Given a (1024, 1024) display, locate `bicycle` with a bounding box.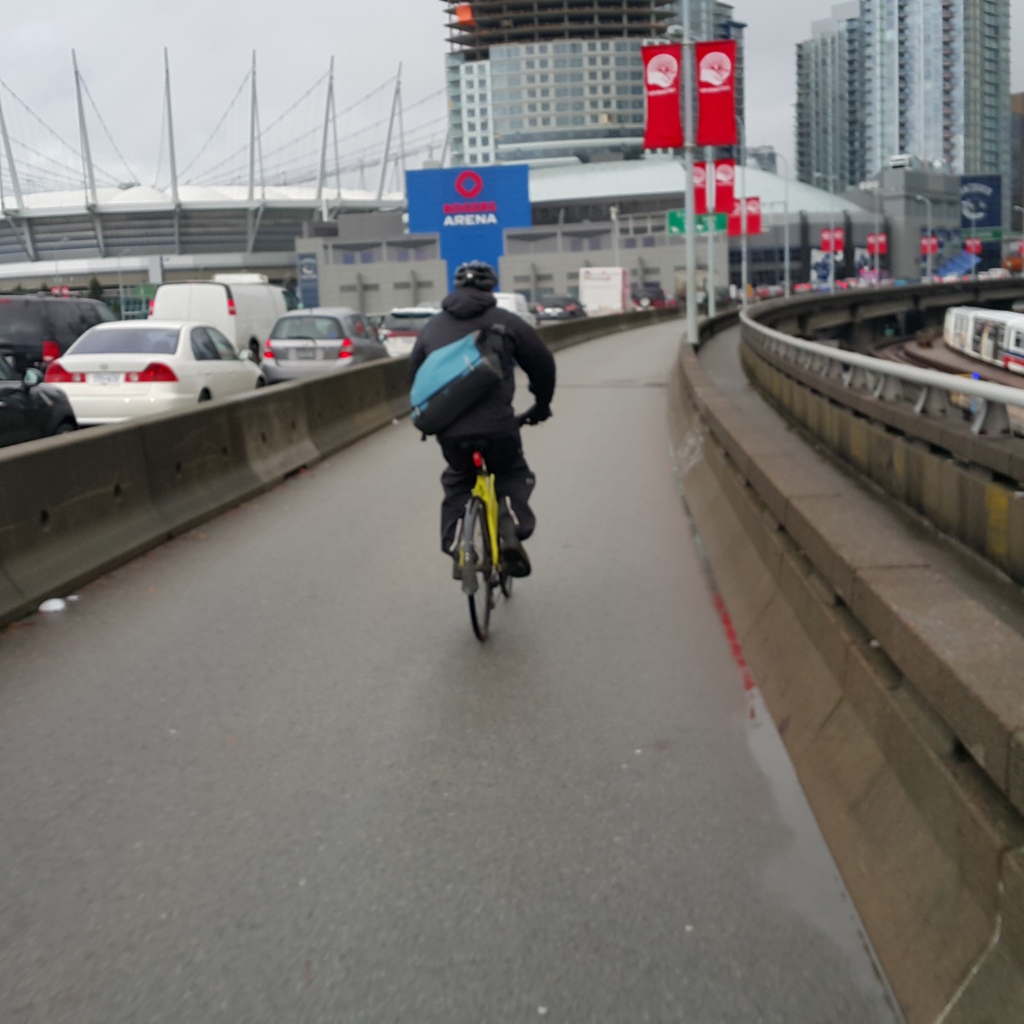
Located: select_region(433, 401, 546, 639).
